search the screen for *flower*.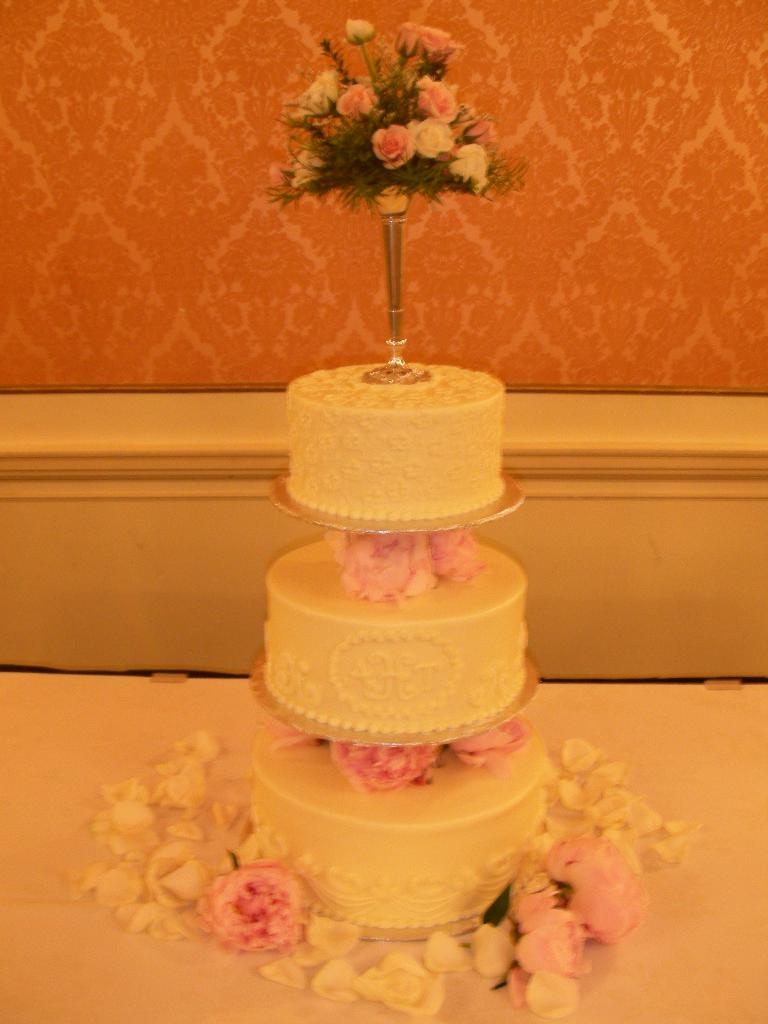
Found at (337, 83, 365, 118).
